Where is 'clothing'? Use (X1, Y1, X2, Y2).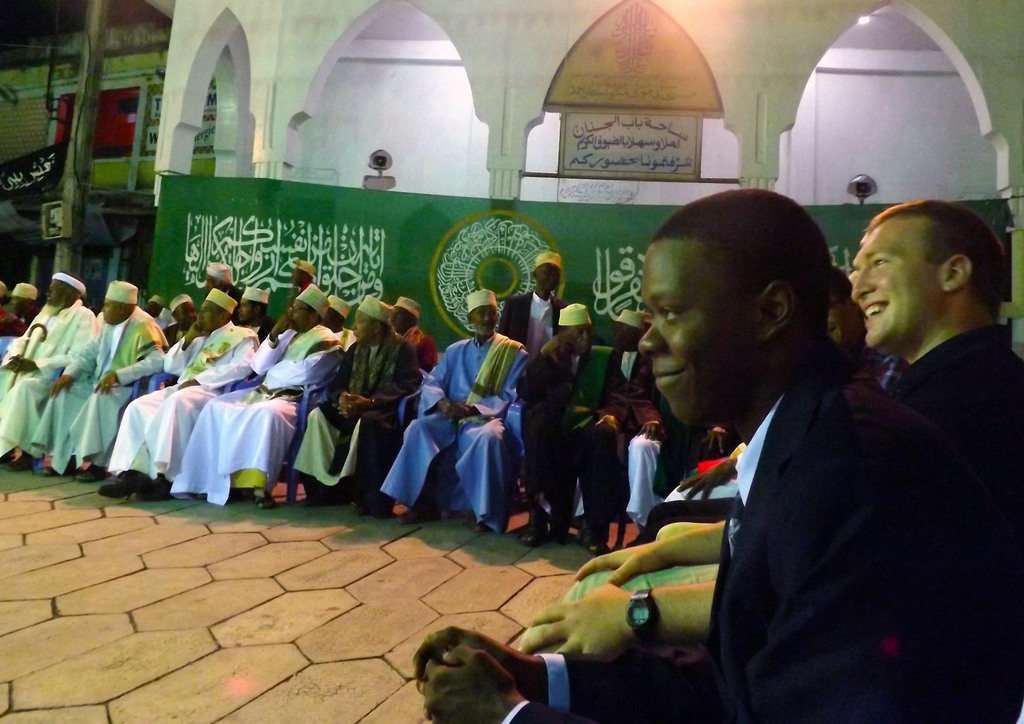
(282, 327, 417, 495).
